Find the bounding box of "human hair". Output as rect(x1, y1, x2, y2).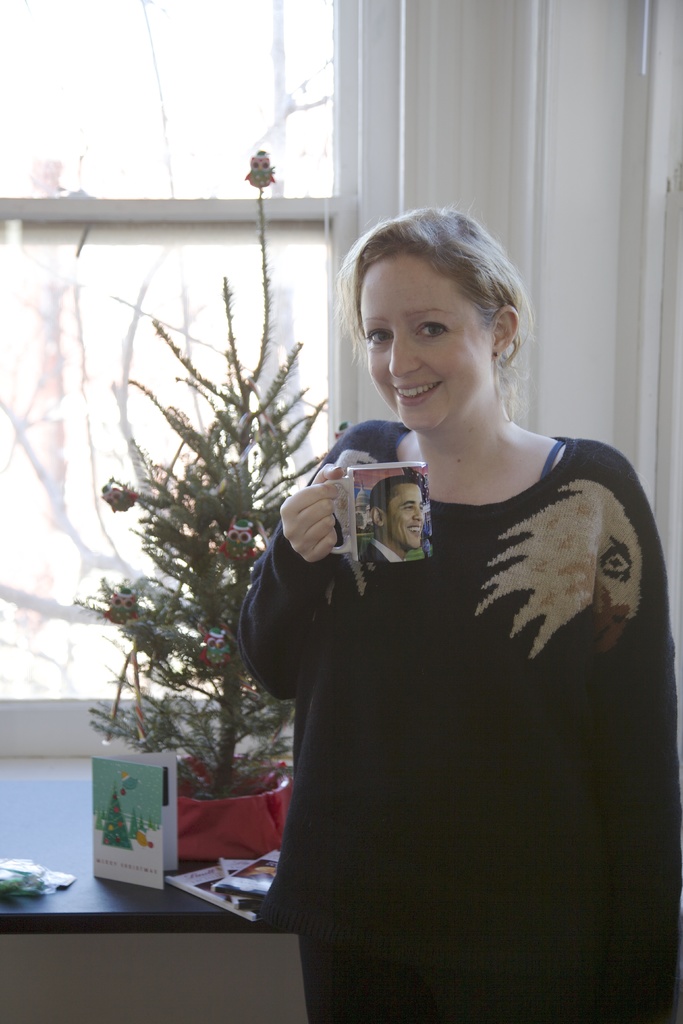
rect(367, 474, 420, 536).
